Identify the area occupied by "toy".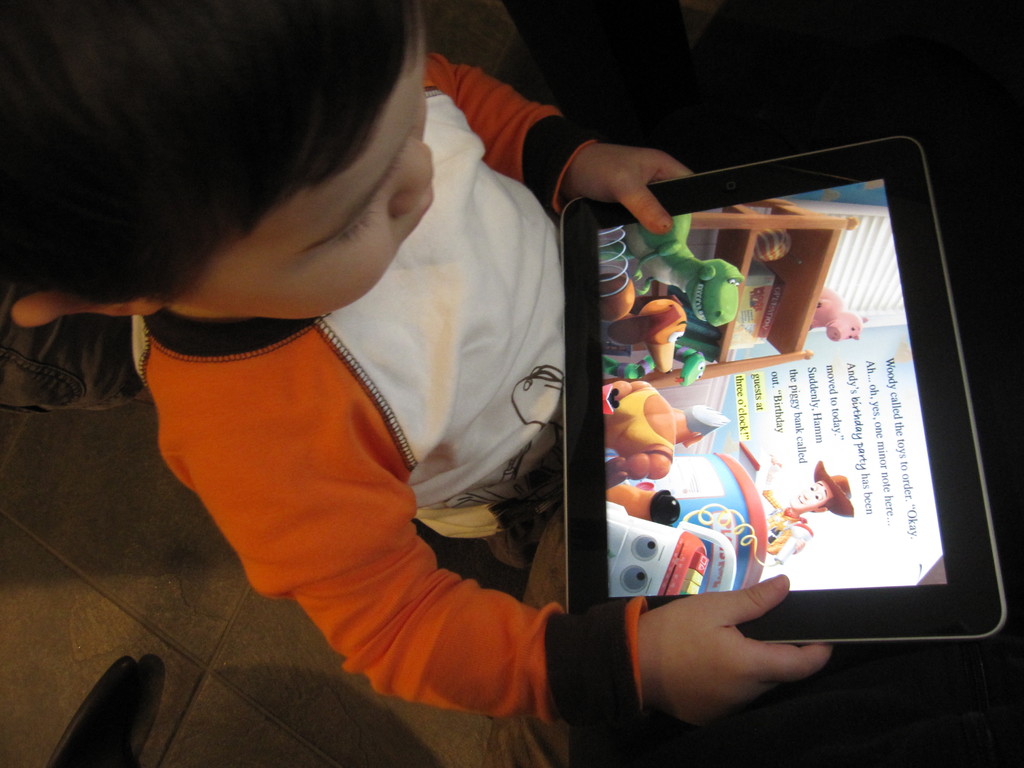
Area: {"x1": 603, "y1": 479, "x2": 674, "y2": 524}.
